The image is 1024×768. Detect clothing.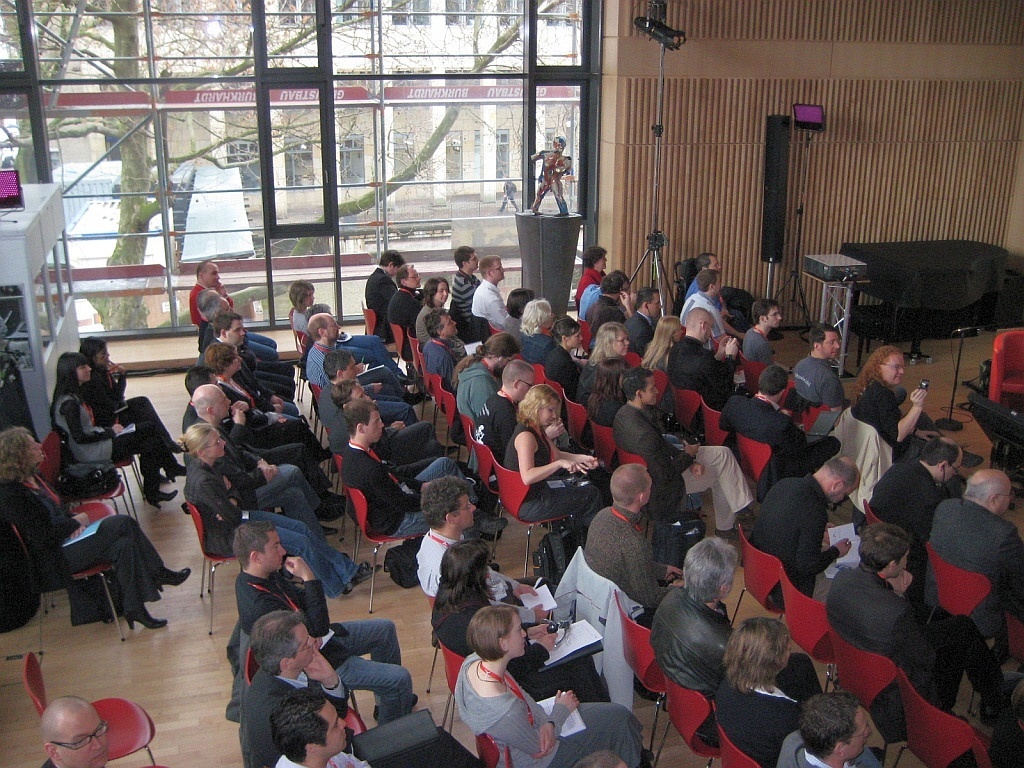
Detection: 771/732/879/767.
